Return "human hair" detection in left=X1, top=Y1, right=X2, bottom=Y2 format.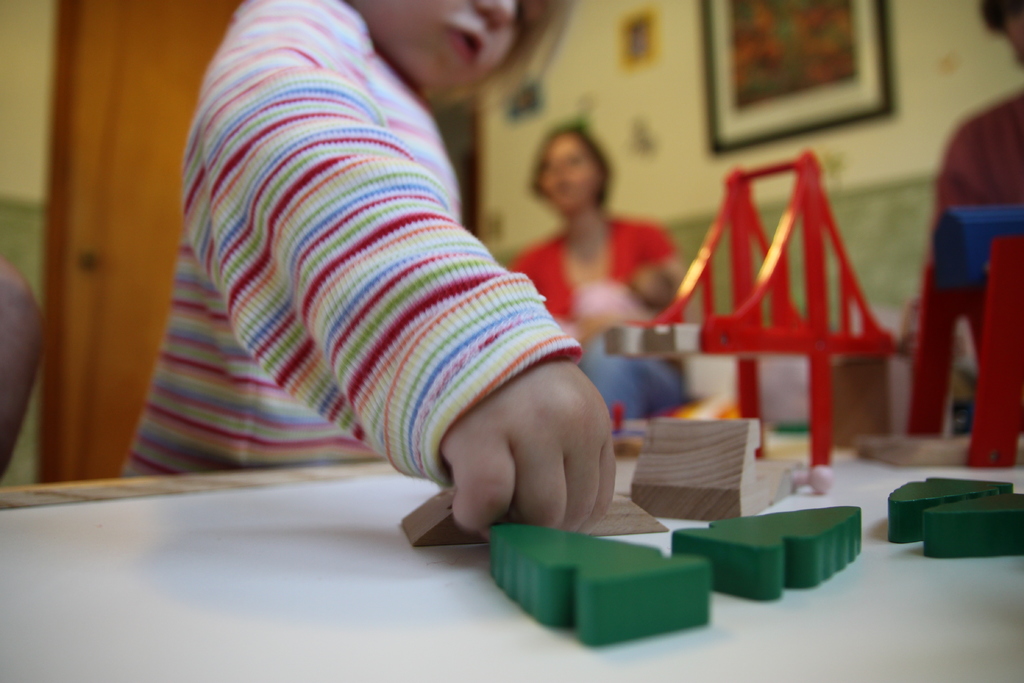
left=979, top=0, right=1023, bottom=38.
